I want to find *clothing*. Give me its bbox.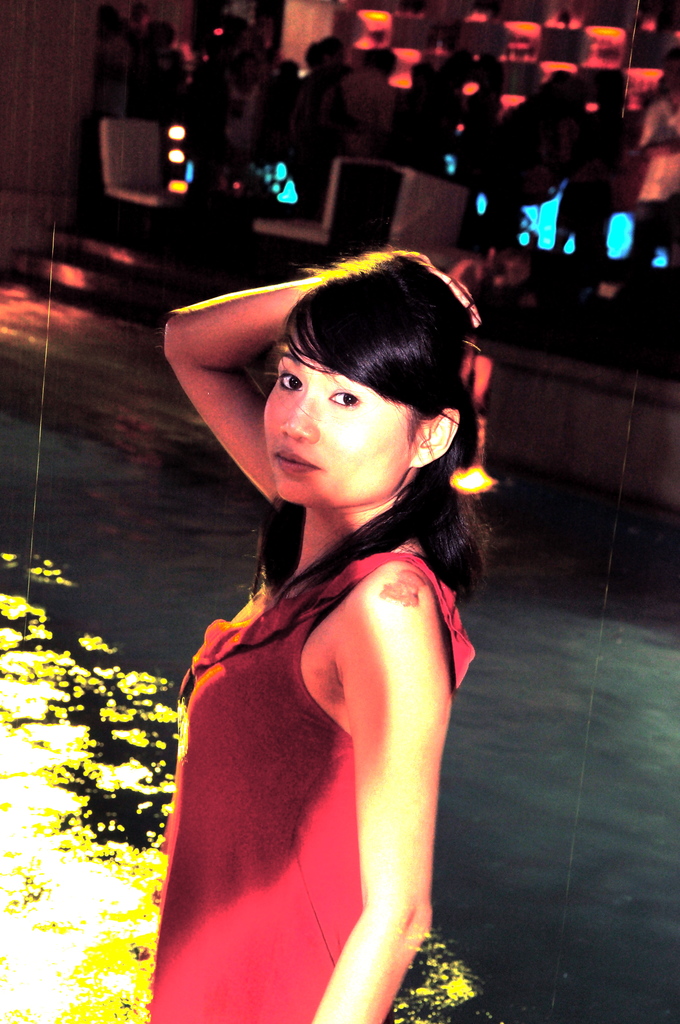
select_region(343, 63, 391, 163).
